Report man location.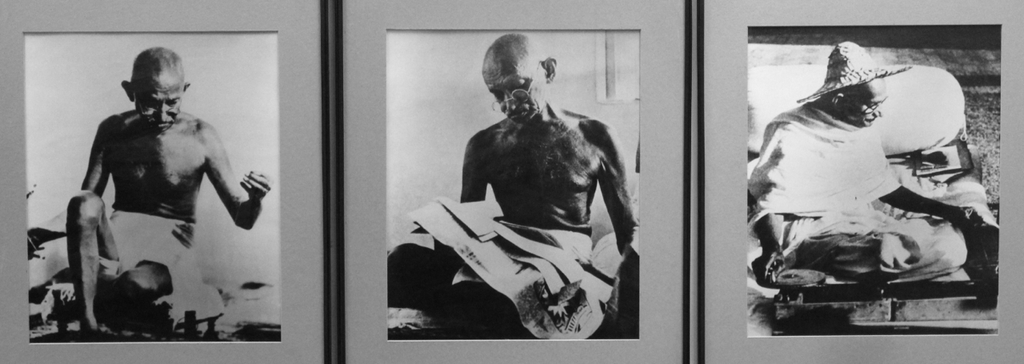
Report: bbox=(752, 43, 982, 295).
